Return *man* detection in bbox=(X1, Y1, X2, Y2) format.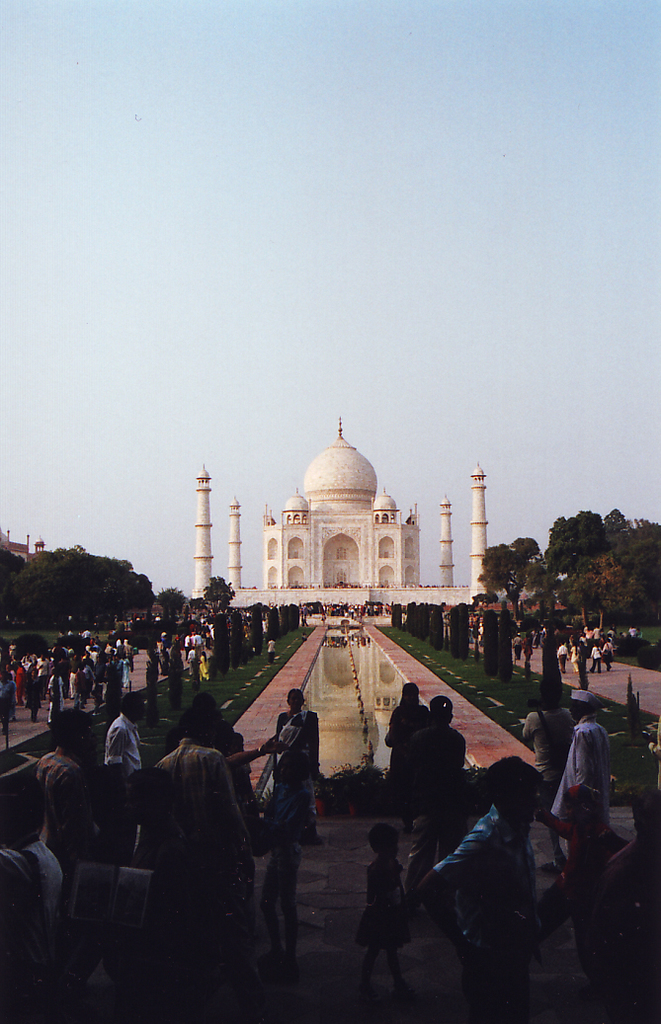
bbox=(400, 695, 463, 885).
